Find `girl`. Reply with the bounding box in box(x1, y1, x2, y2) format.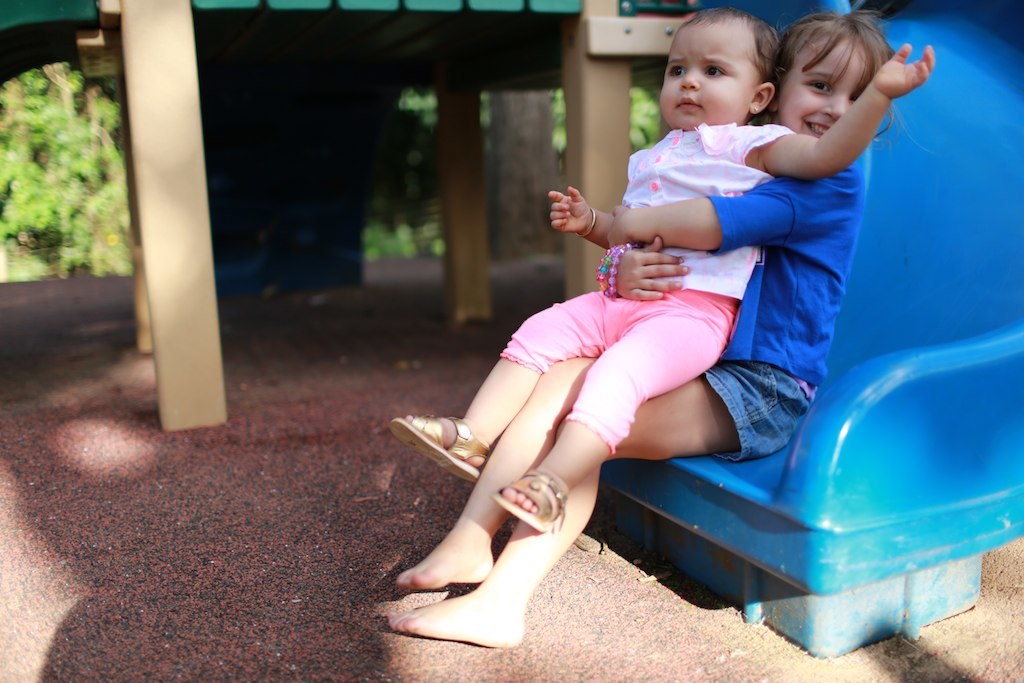
box(388, 0, 892, 646).
